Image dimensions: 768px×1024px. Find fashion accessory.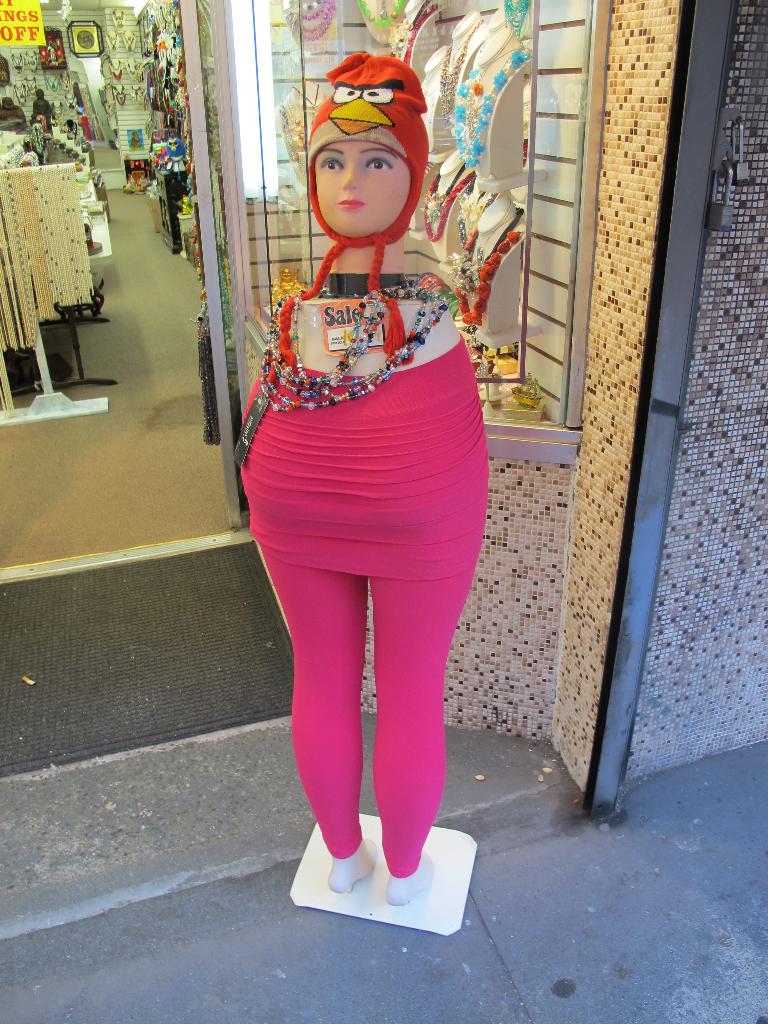
pyautogui.locateOnScreen(65, 97, 77, 114).
